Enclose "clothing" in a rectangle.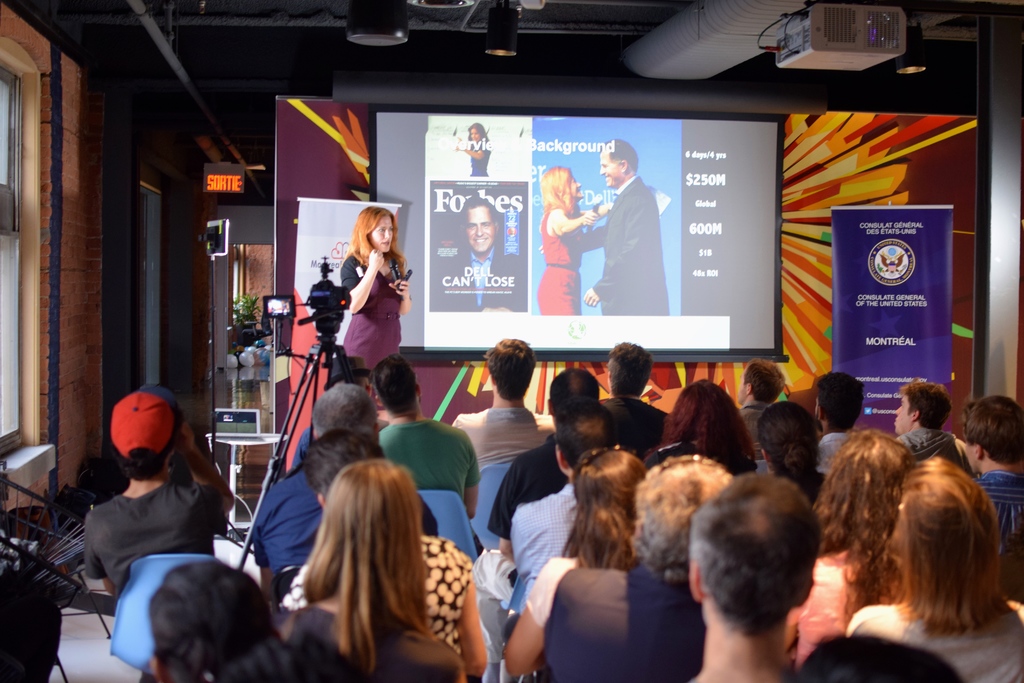
<region>895, 426, 968, 470</region>.
